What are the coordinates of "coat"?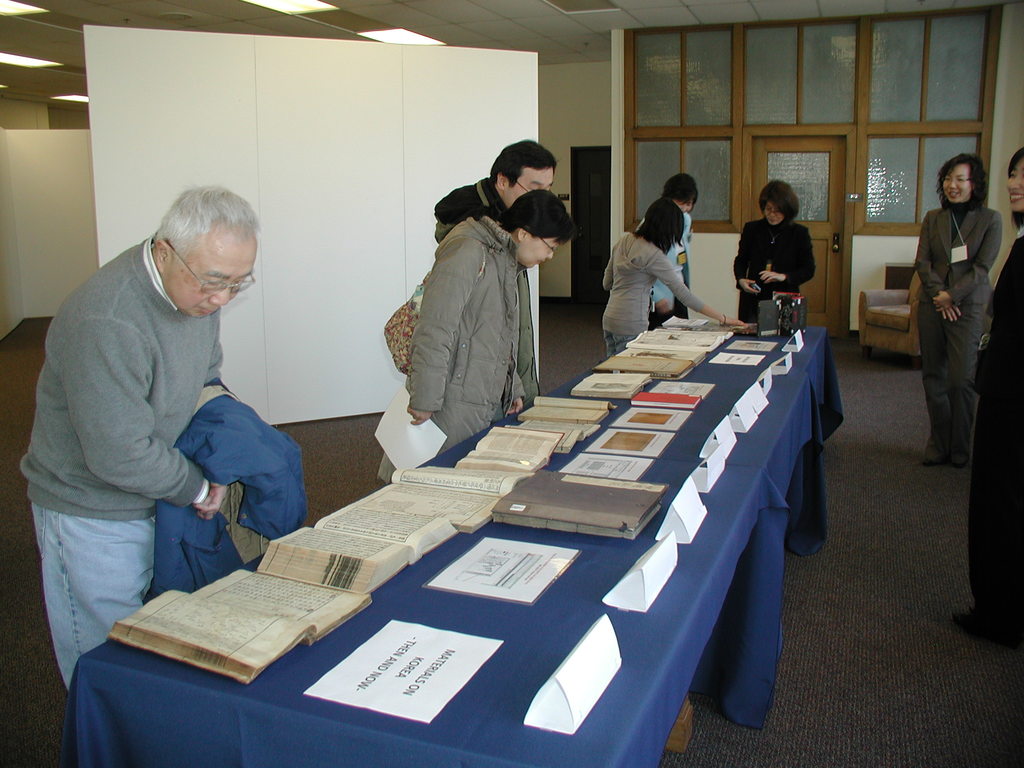
select_region(408, 214, 514, 453).
